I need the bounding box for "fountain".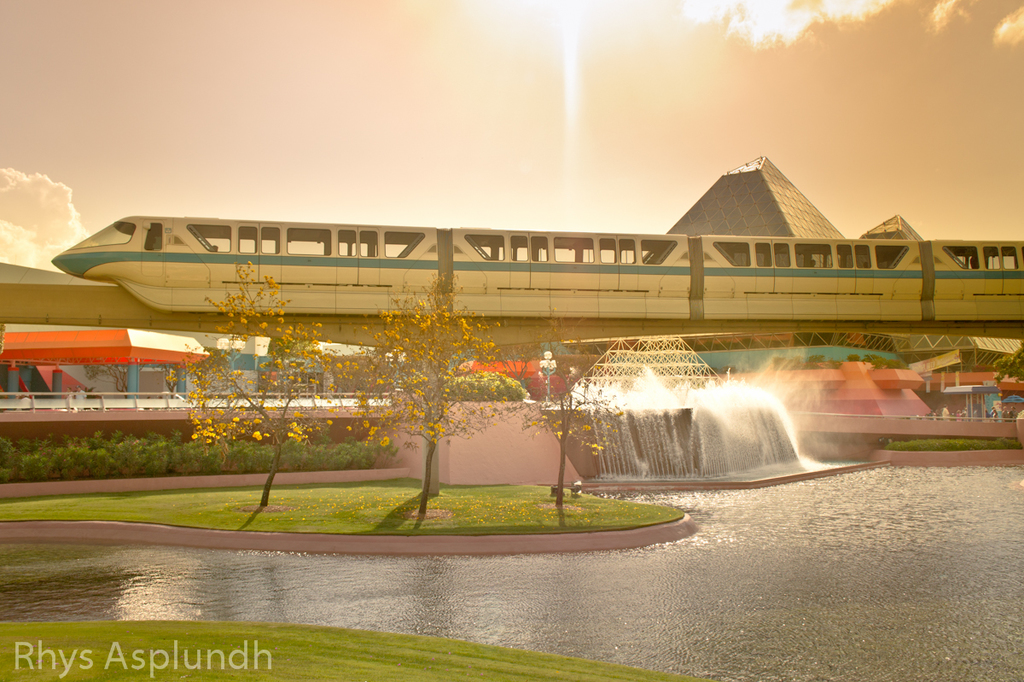
Here it is: (575, 361, 887, 487).
